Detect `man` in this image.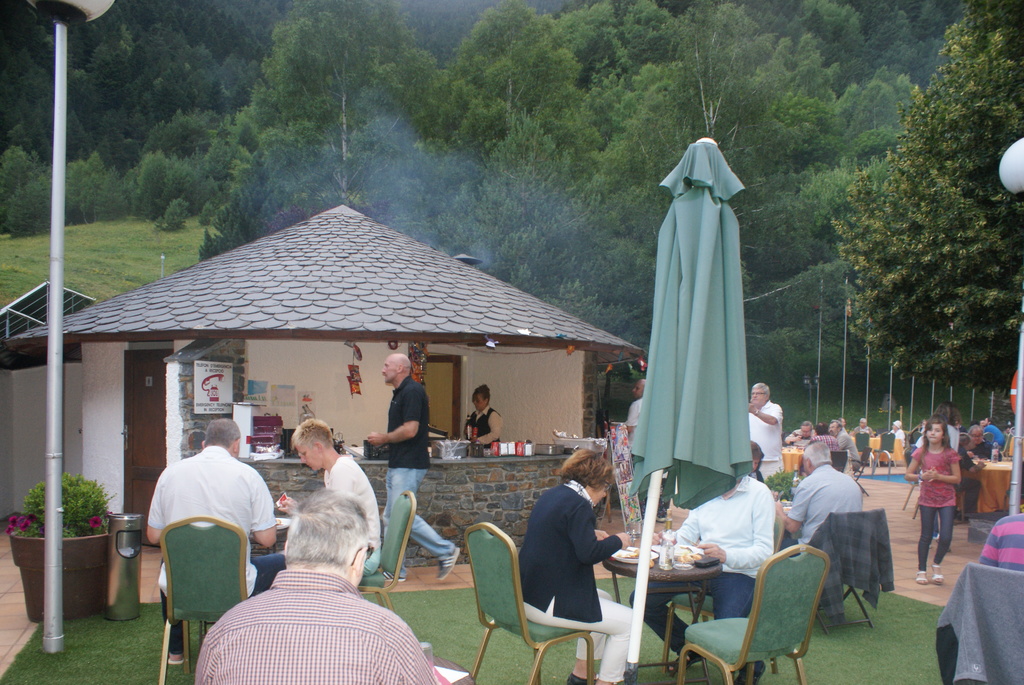
Detection: region(198, 491, 458, 684).
